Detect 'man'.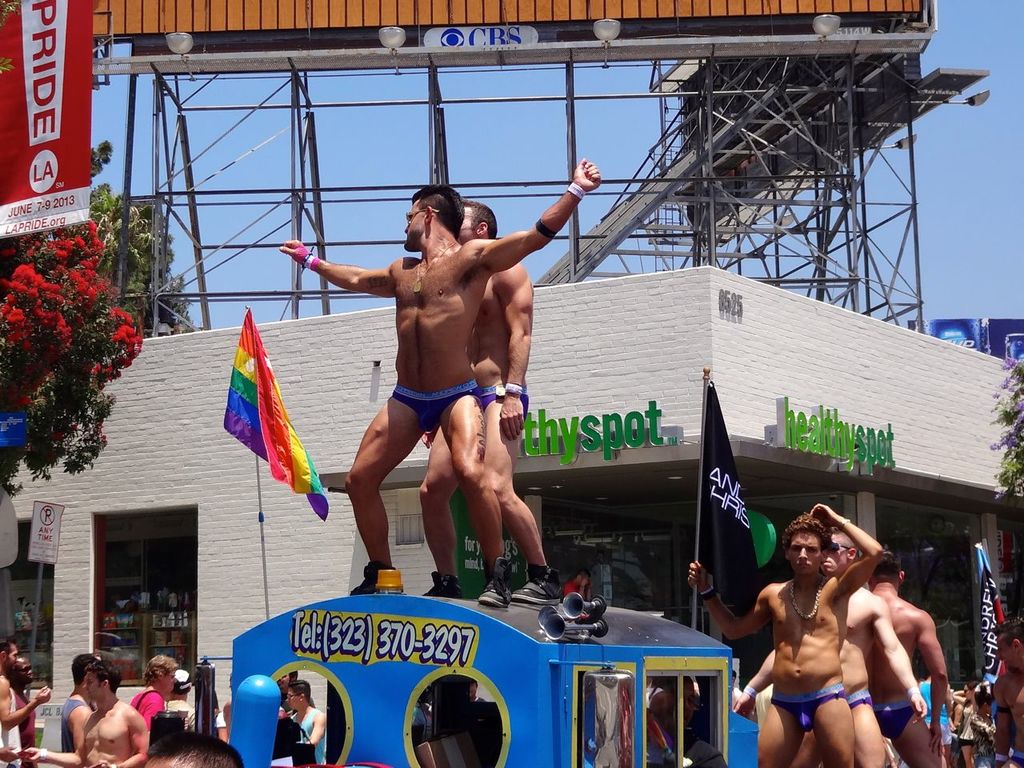
Detected at <bbox>863, 548, 949, 767</bbox>.
